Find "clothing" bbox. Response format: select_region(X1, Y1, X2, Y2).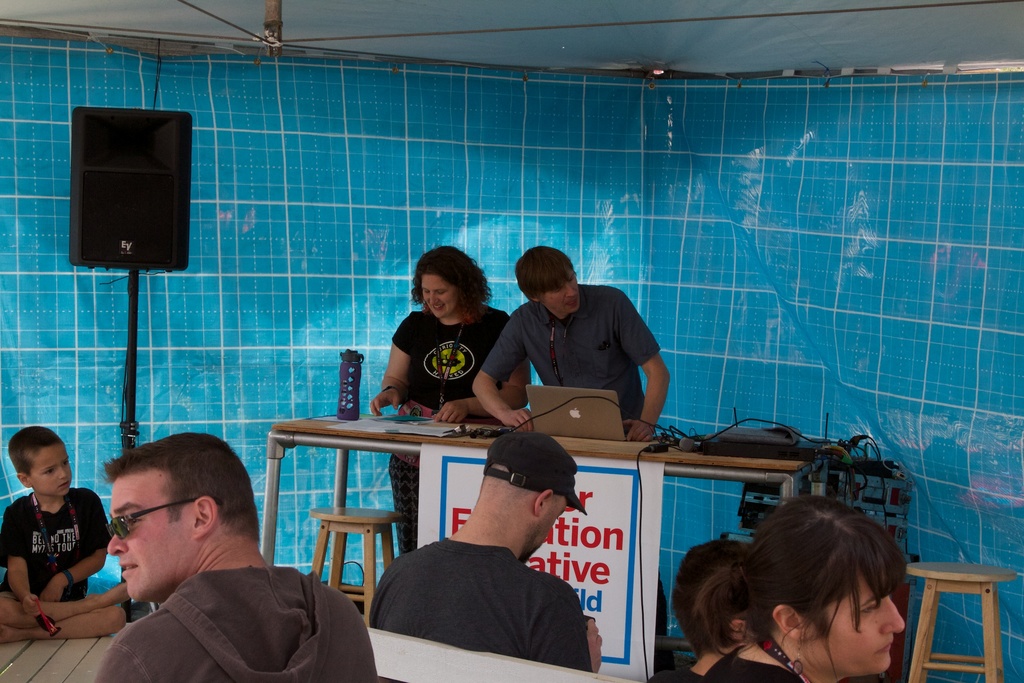
select_region(392, 314, 508, 555).
